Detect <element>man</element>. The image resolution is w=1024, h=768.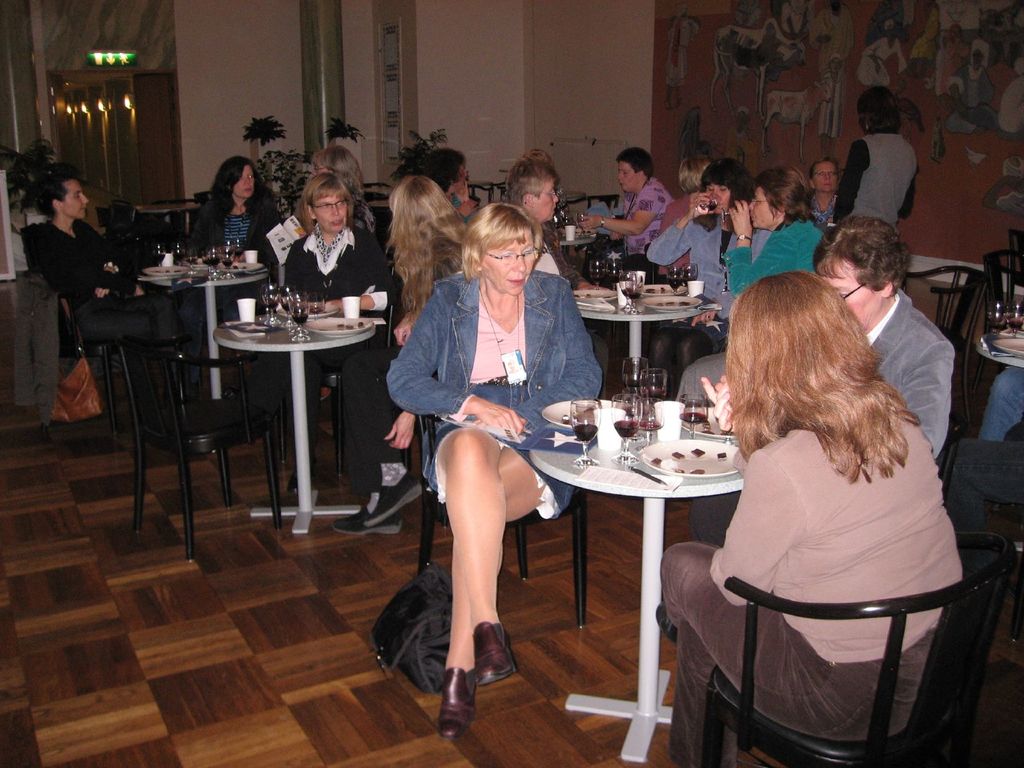
bbox=(805, 217, 950, 442).
